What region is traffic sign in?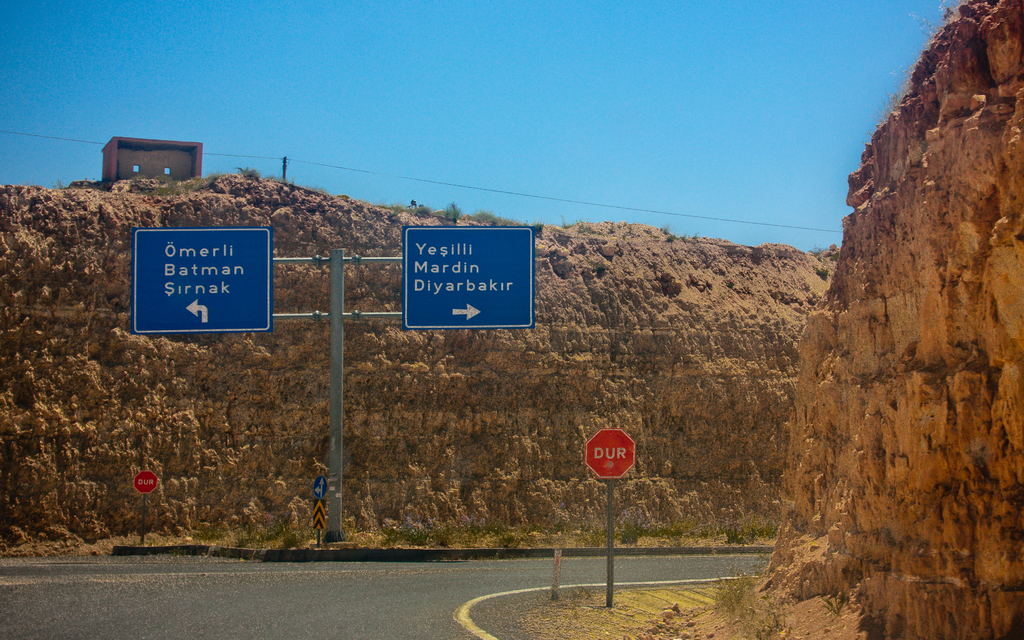
pyautogui.locateOnScreen(127, 230, 277, 335).
